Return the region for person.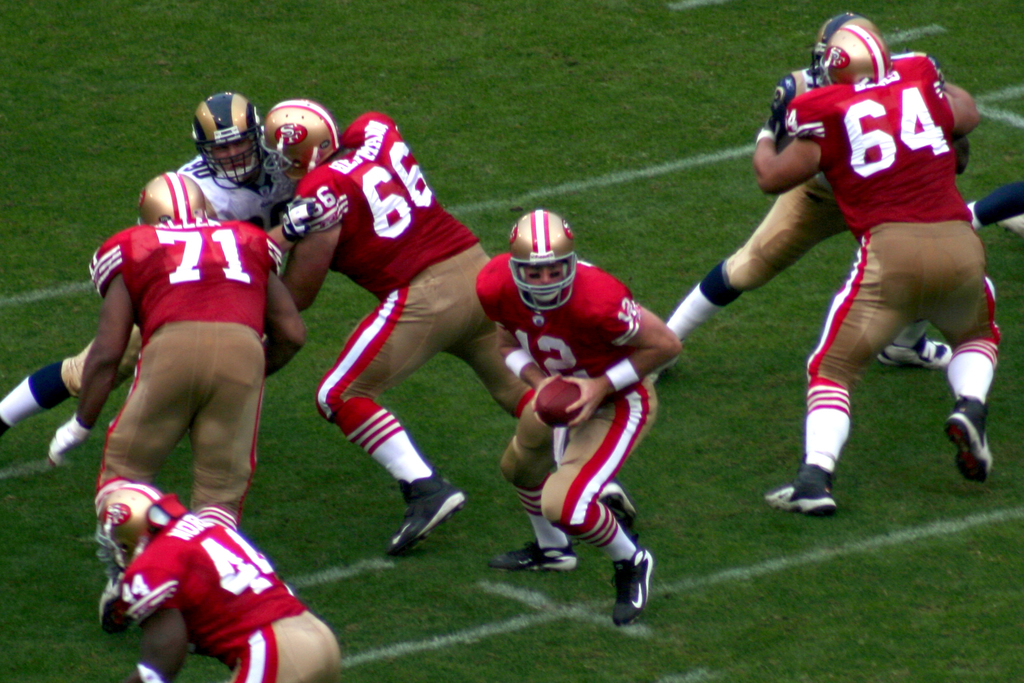
l=0, t=90, r=296, b=446.
